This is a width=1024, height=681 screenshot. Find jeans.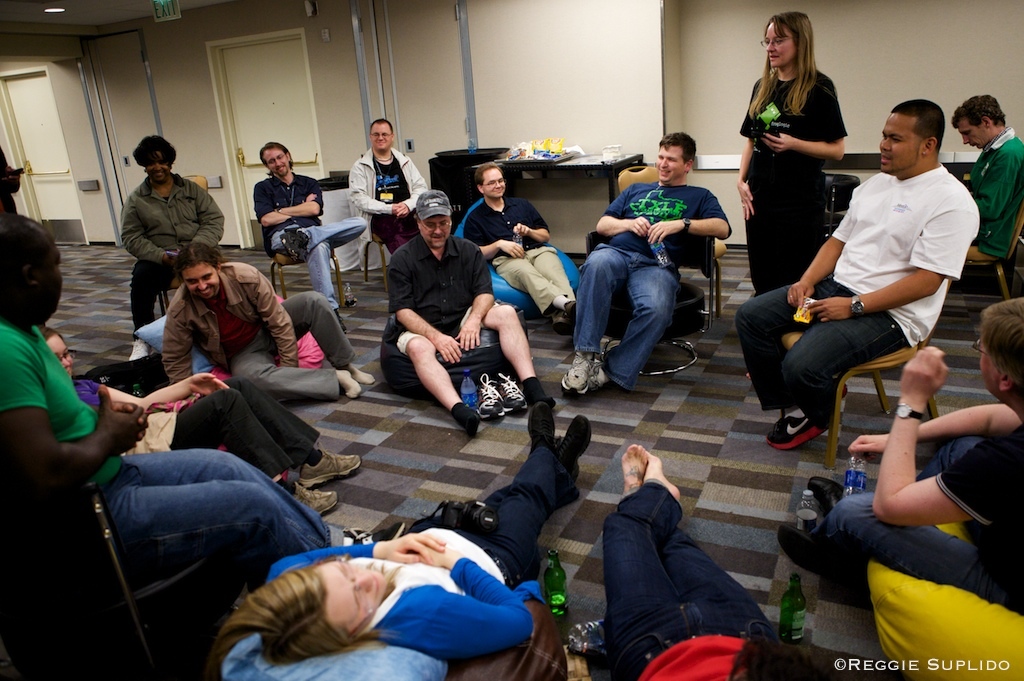
Bounding box: {"left": 735, "top": 275, "right": 897, "bottom": 423}.
